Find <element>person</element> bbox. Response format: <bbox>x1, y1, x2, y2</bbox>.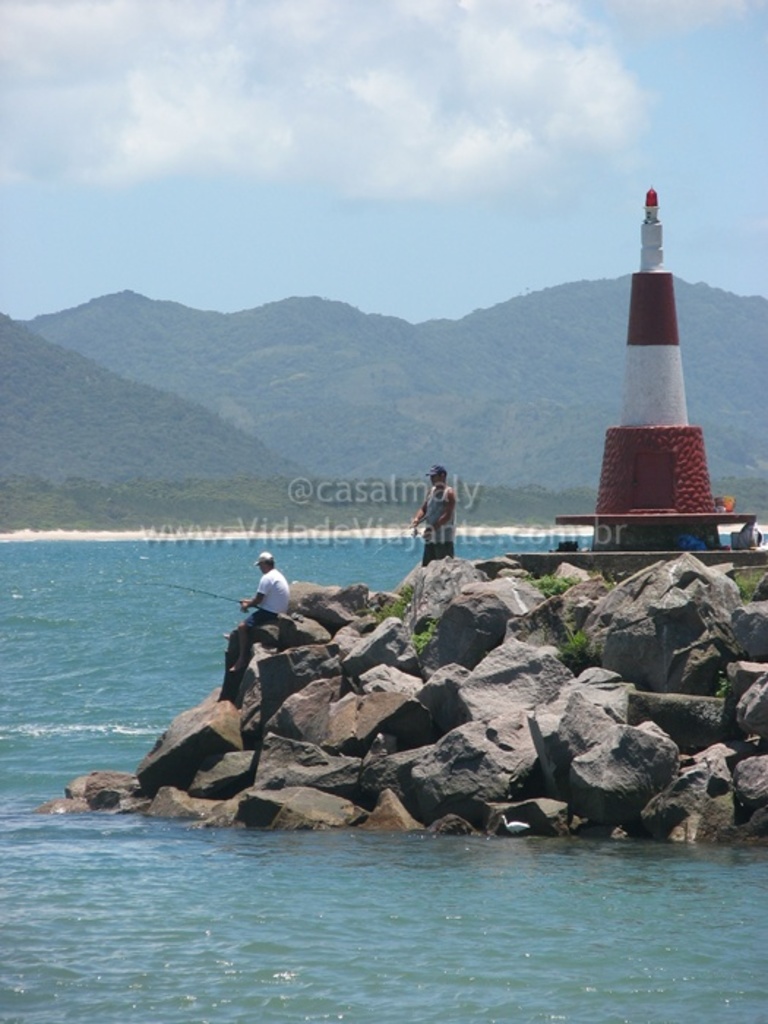
<bbox>415, 459, 456, 562</bbox>.
